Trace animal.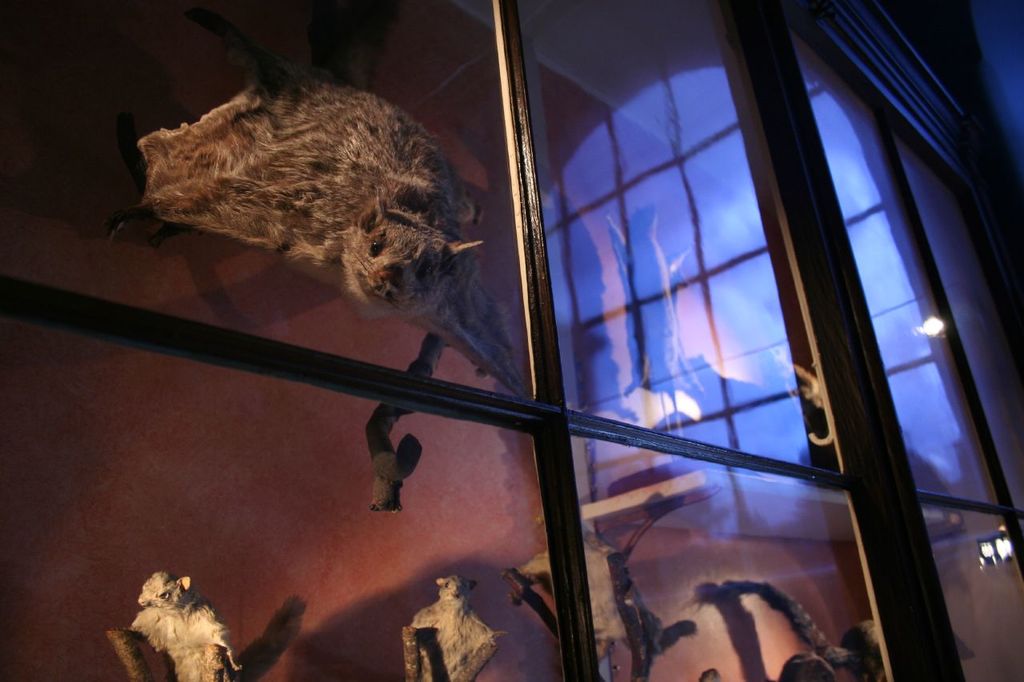
Traced to pyautogui.locateOnScreen(510, 519, 668, 681).
